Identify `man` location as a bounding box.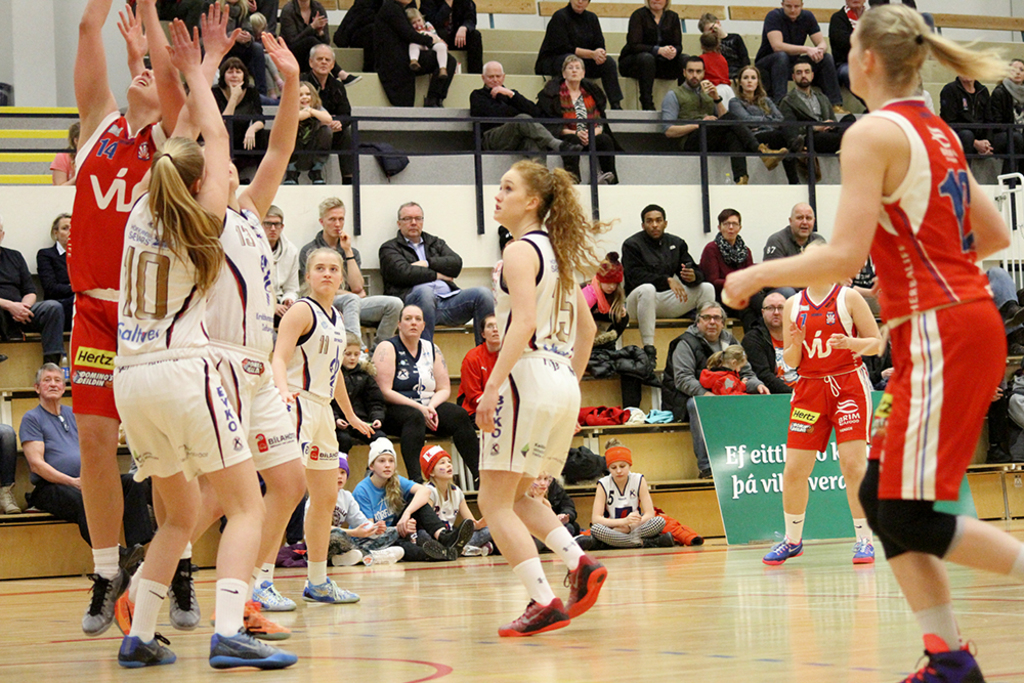
[left=826, top=0, right=872, bottom=82].
